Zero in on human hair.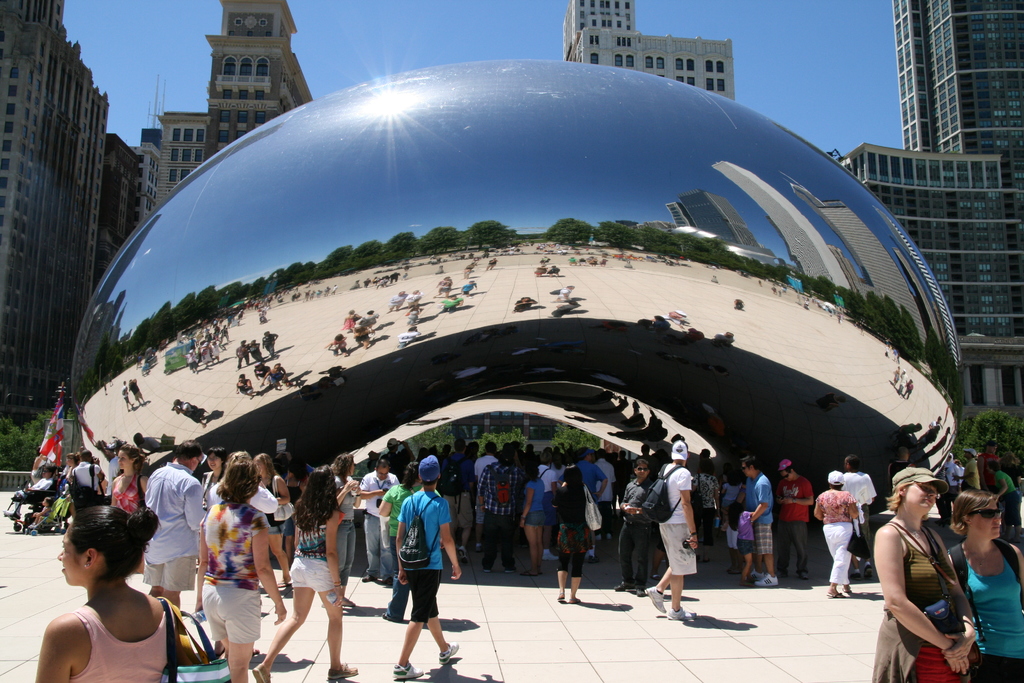
Zeroed in: detection(293, 463, 336, 536).
